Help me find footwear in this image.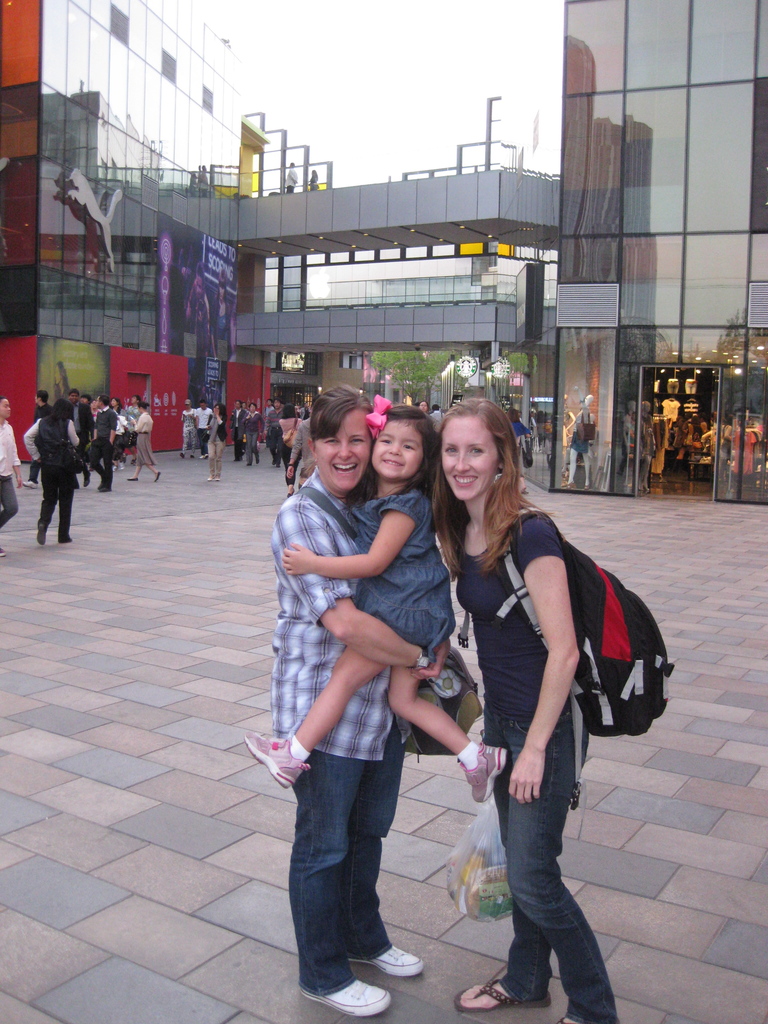
Found it: region(212, 473, 218, 479).
